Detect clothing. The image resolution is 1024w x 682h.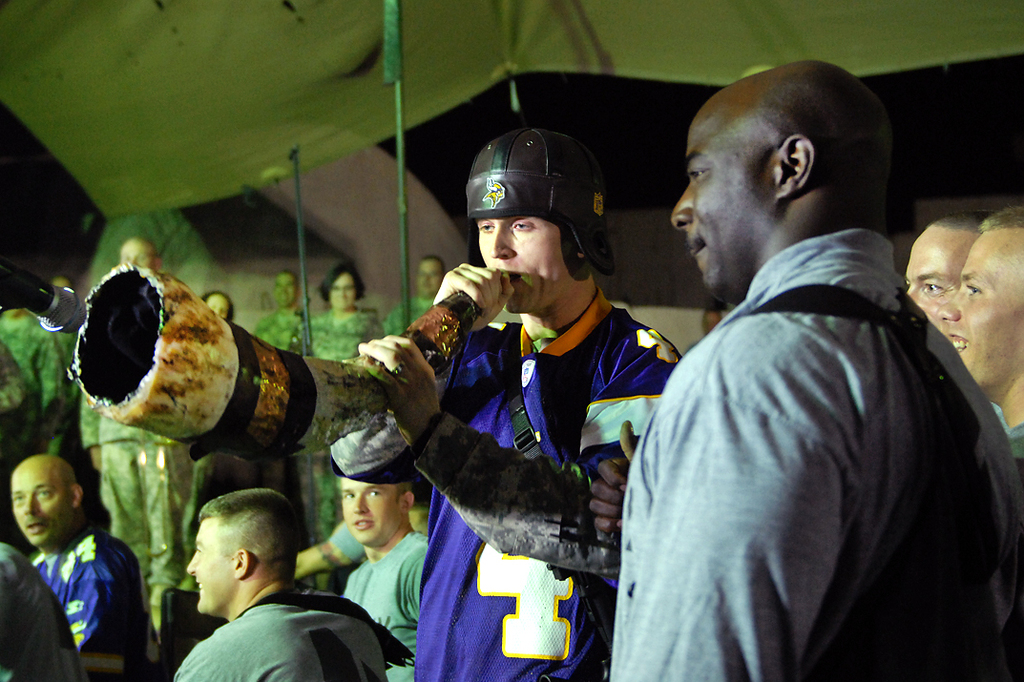
[left=610, top=170, right=1013, bottom=681].
